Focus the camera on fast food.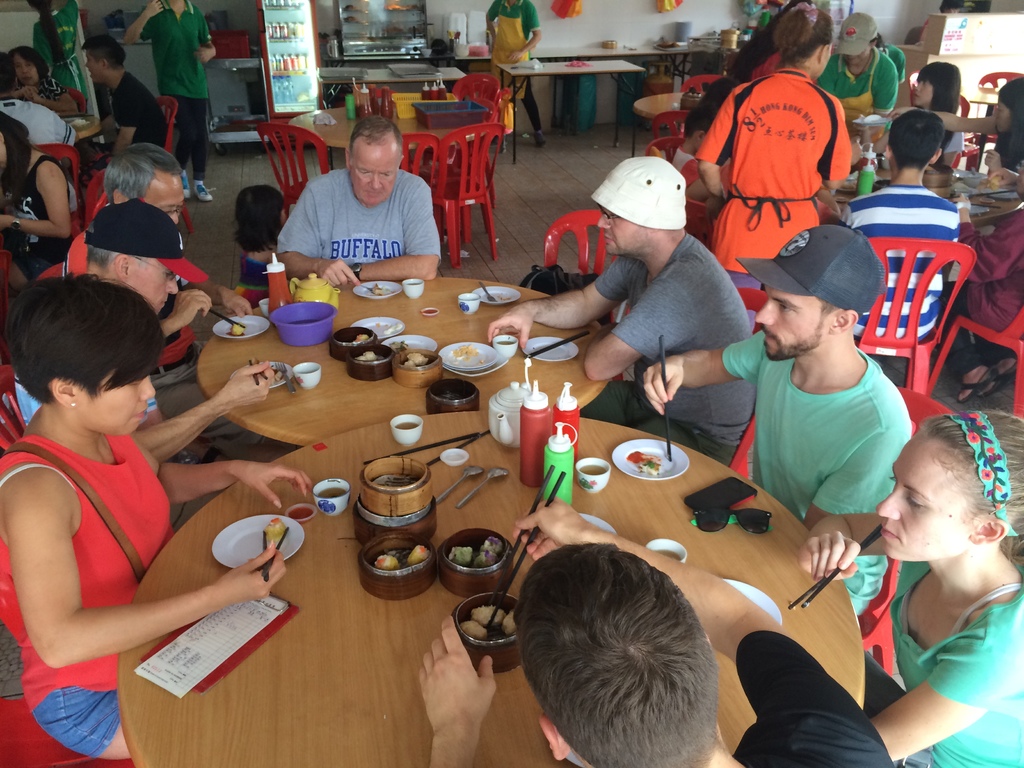
Focus region: [x1=486, y1=534, x2=510, y2=551].
